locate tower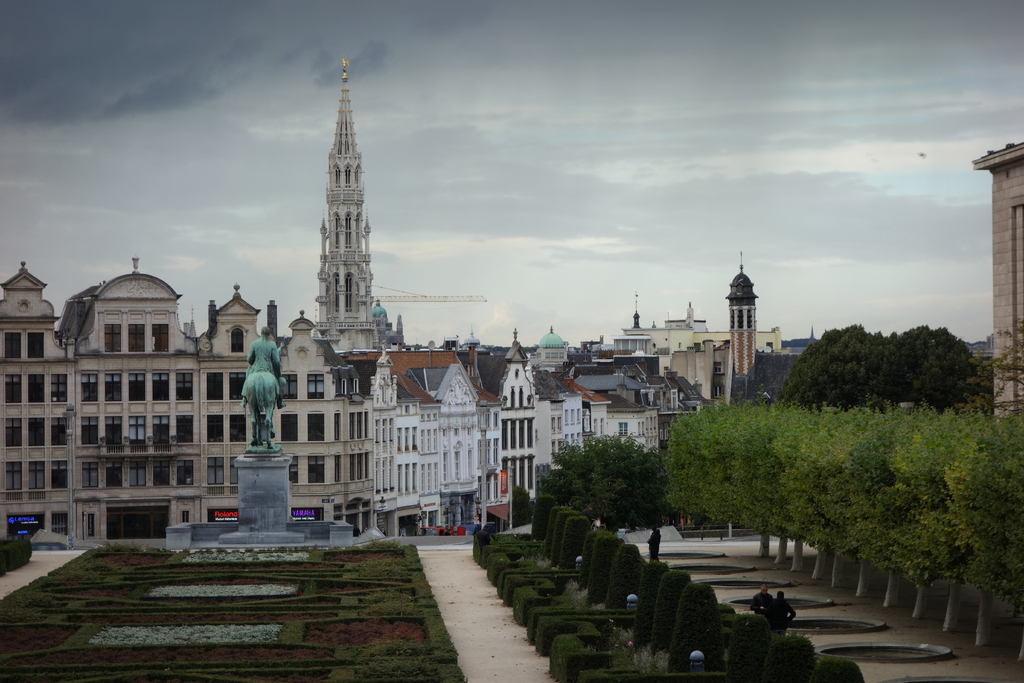
<region>311, 58, 376, 348</region>
